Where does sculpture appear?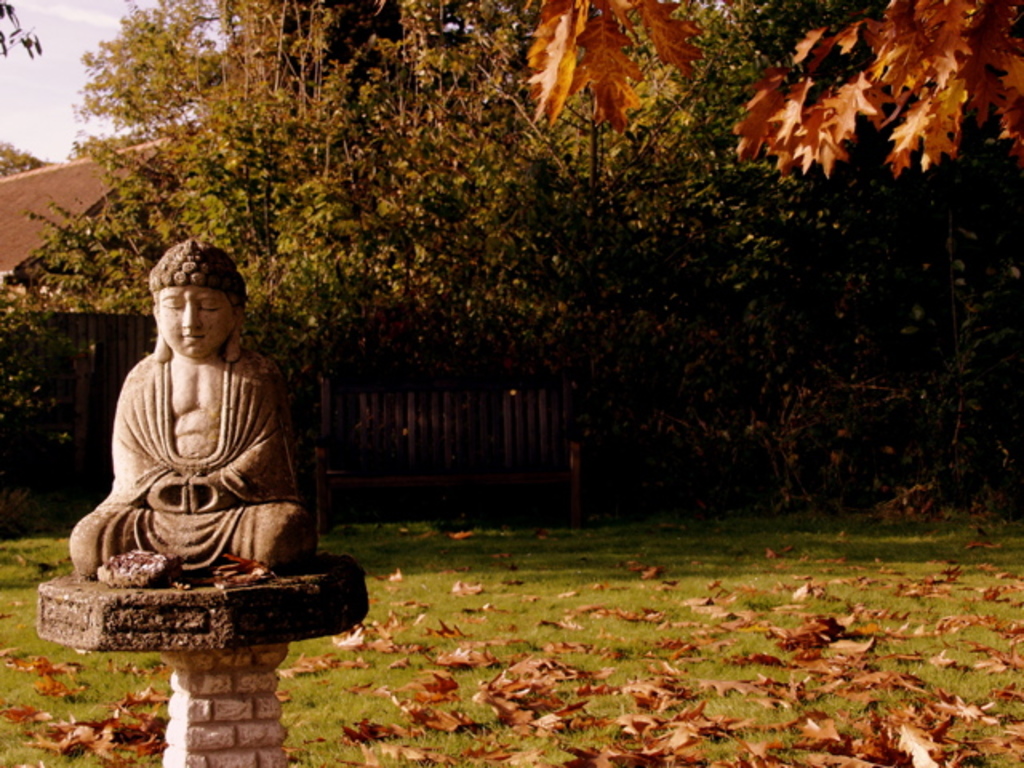
Appears at 61/235/322/592.
